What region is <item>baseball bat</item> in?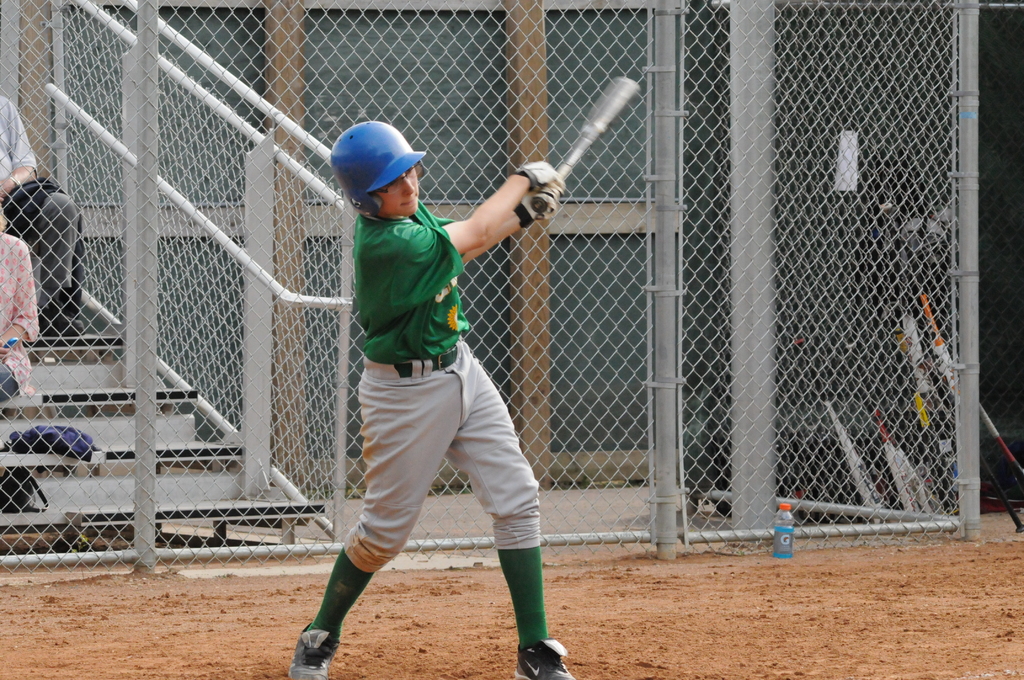
[x1=529, y1=77, x2=643, y2=214].
